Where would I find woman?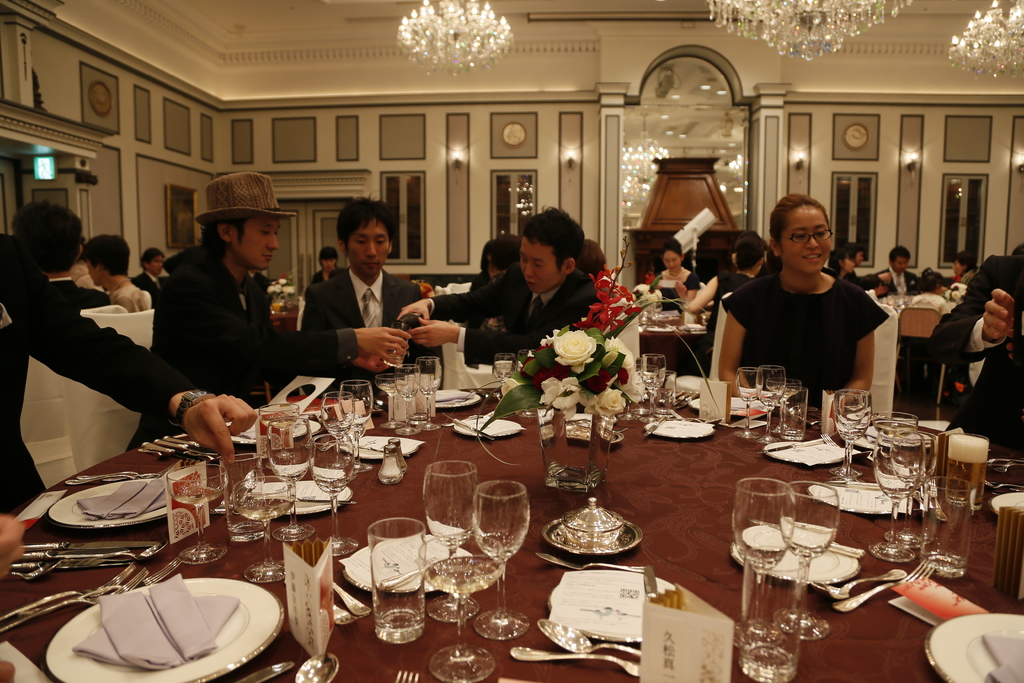
At select_region(720, 189, 901, 418).
